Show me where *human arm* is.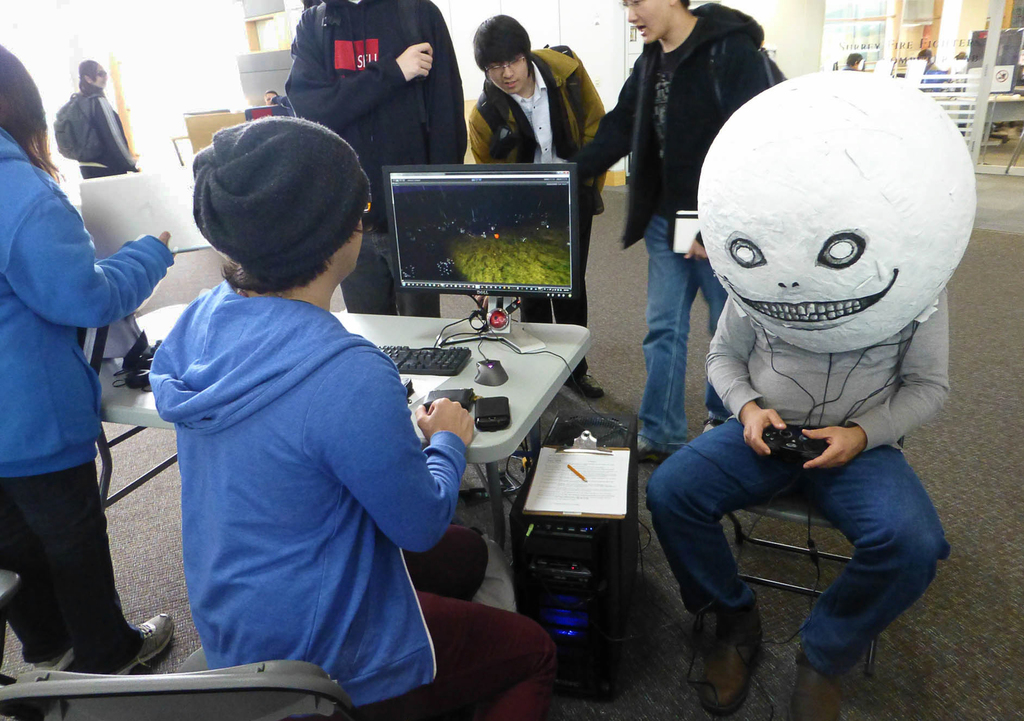
*human arm* is at <region>470, 115, 505, 309</region>.
